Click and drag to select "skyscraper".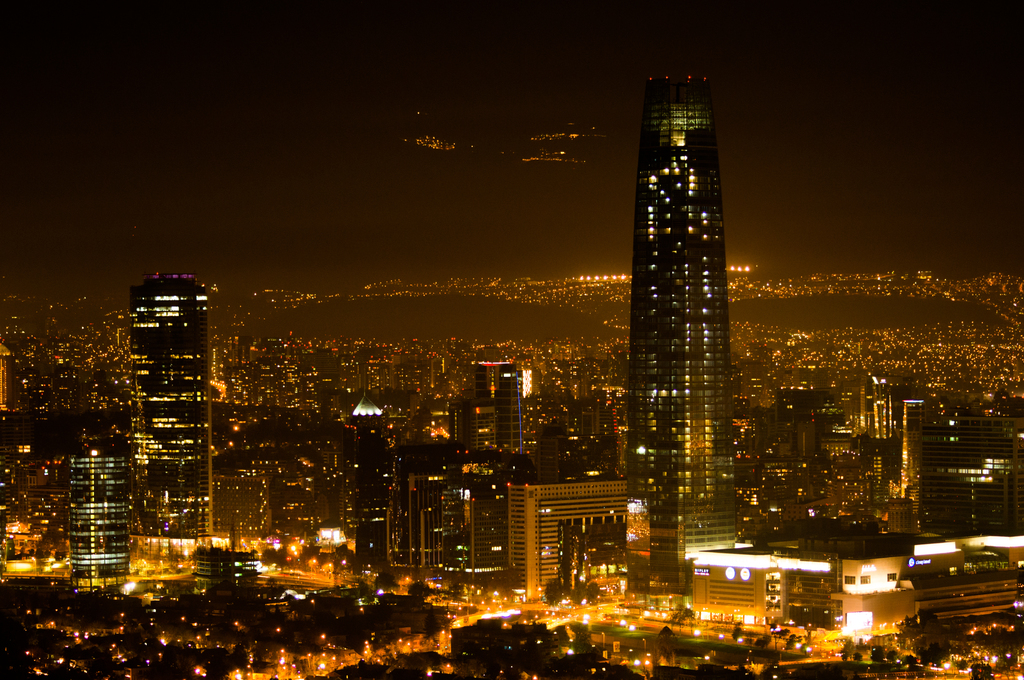
Selection: BBox(136, 274, 218, 564).
